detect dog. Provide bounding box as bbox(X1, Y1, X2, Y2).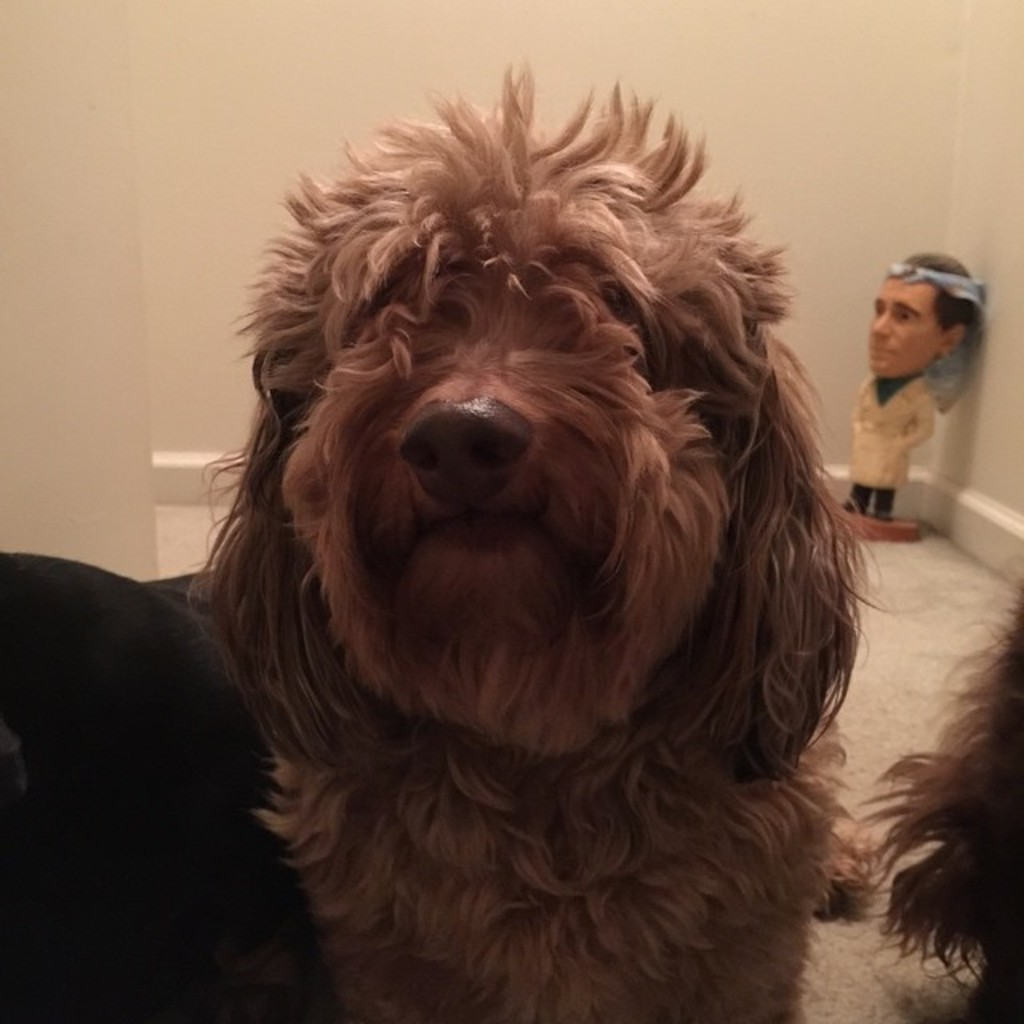
bbox(846, 552, 1022, 1022).
